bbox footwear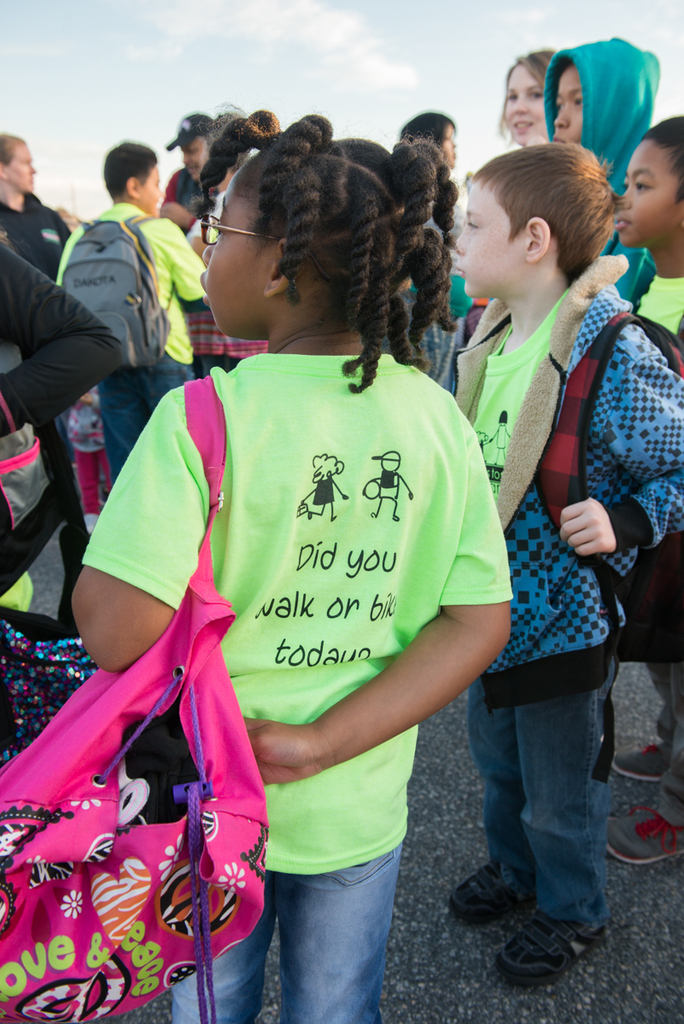
[433, 864, 523, 930]
